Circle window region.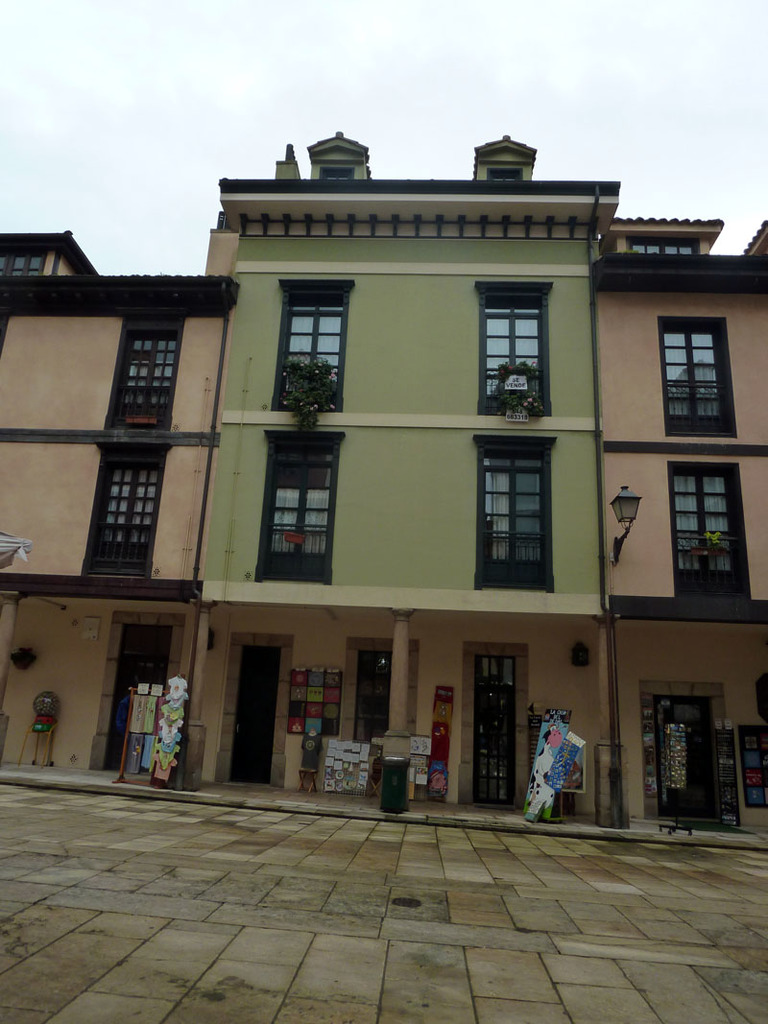
Region: 90:467:162:572.
